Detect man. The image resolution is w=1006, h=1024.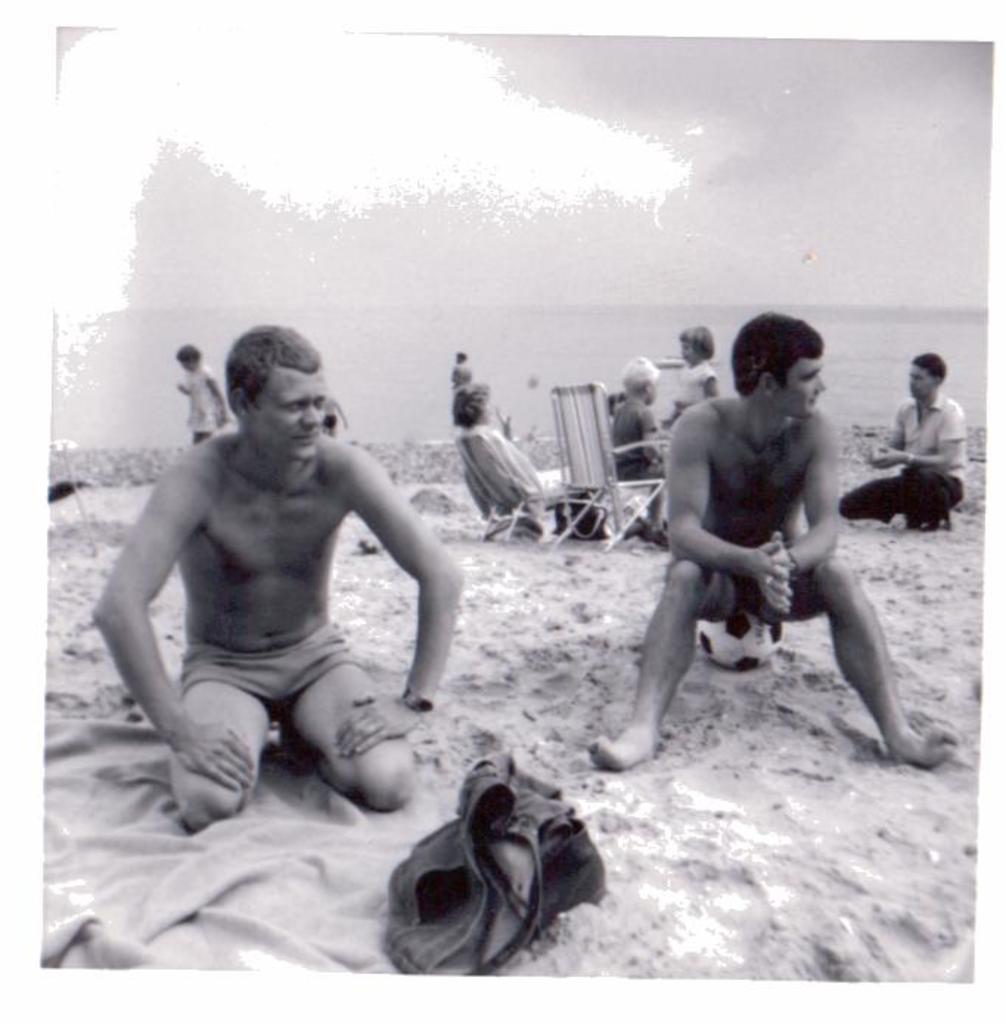
91, 300, 481, 859.
